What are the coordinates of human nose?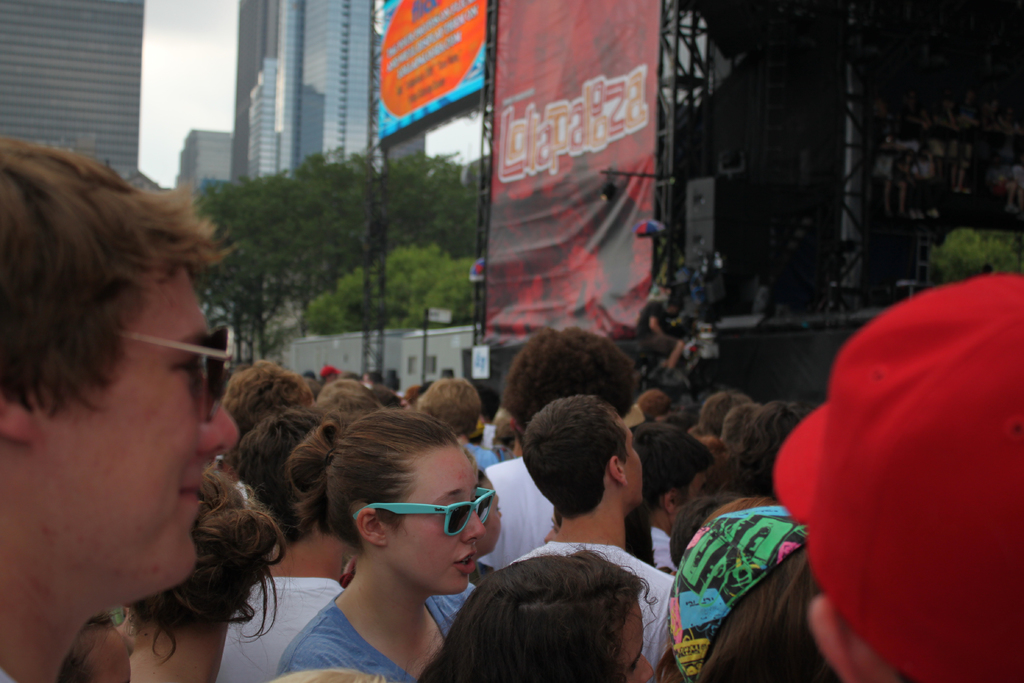
x1=199 y1=400 x2=237 y2=454.
